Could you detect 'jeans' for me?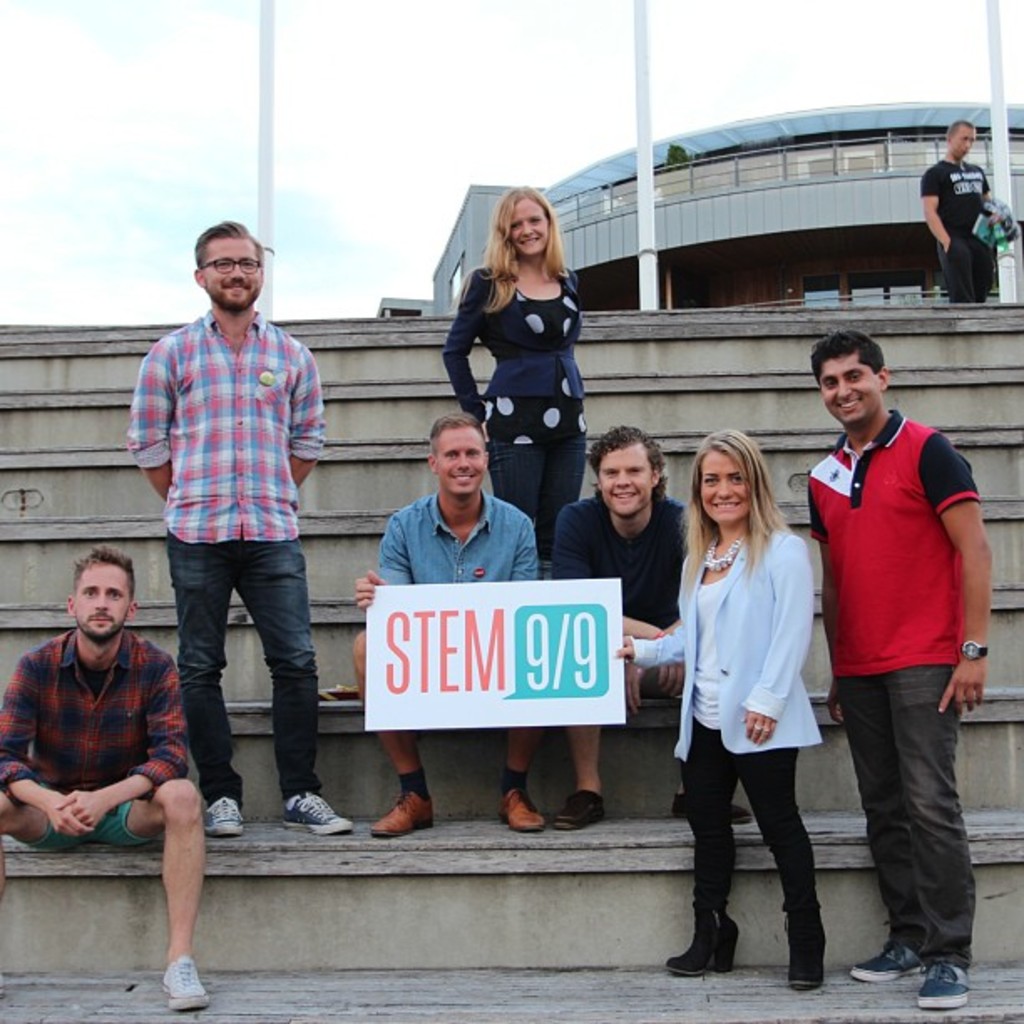
Detection result: box=[840, 659, 969, 974].
